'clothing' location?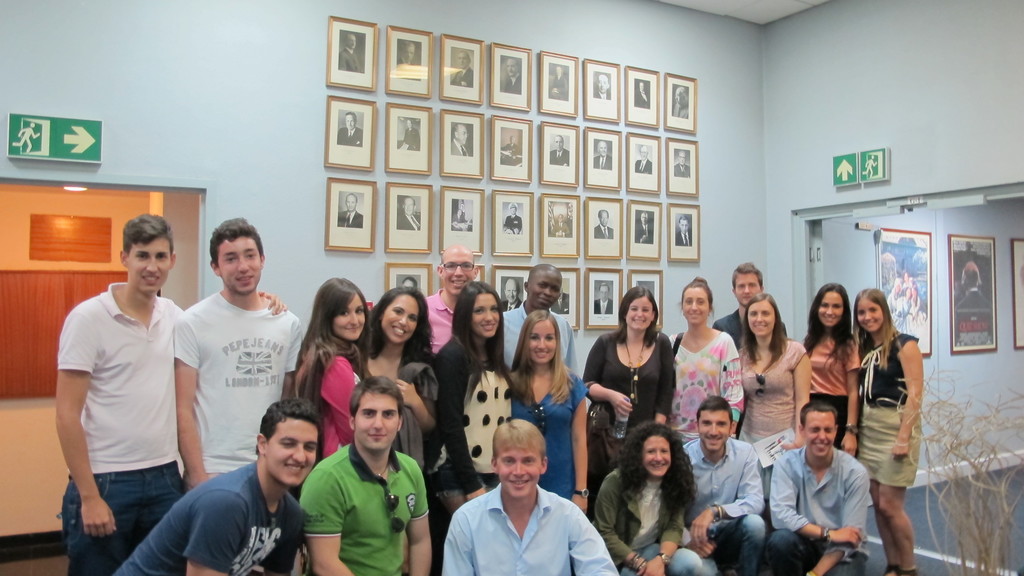
[548, 296, 572, 314]
